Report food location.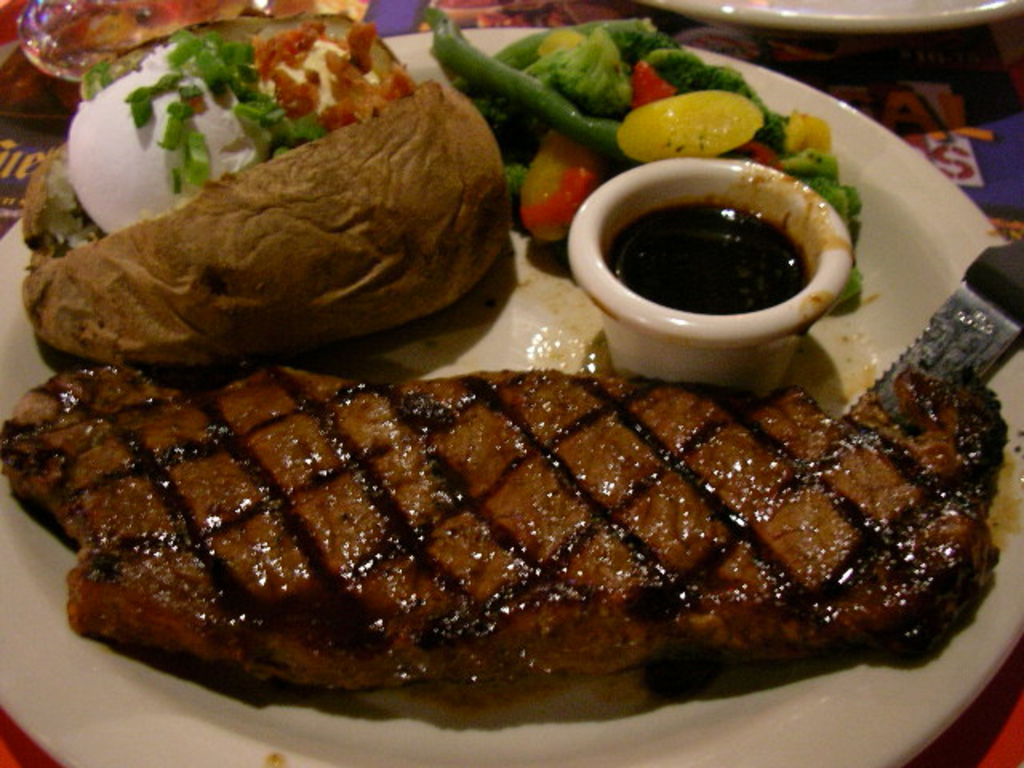
Report: locate(421, 5, 890, 309).
